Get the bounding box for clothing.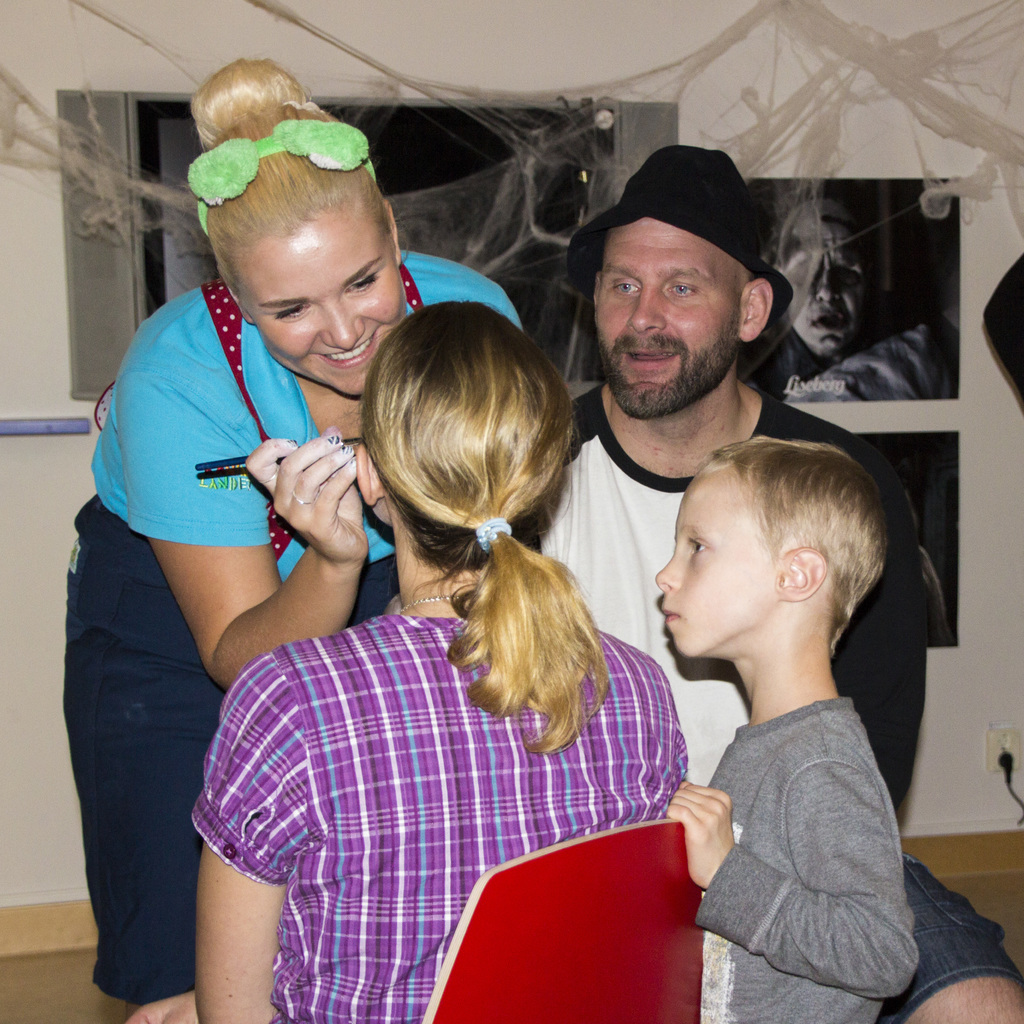
(left=63, top=260, right=532, bottom=998).
